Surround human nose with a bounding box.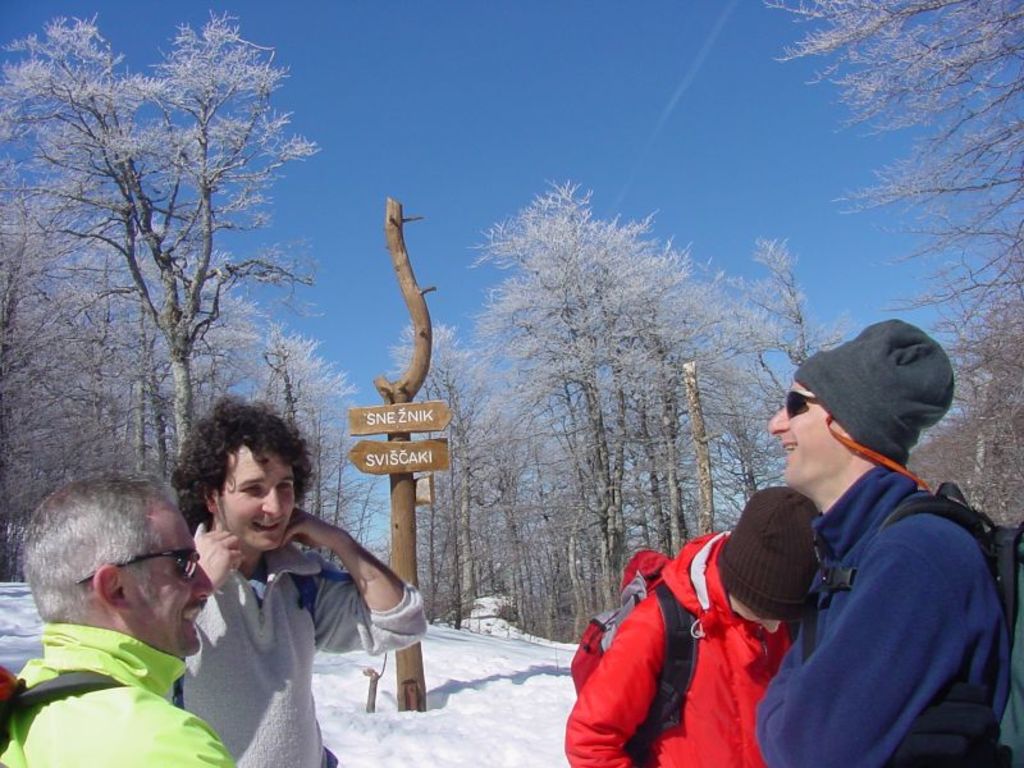
rect(193, 563, 211, 595).
